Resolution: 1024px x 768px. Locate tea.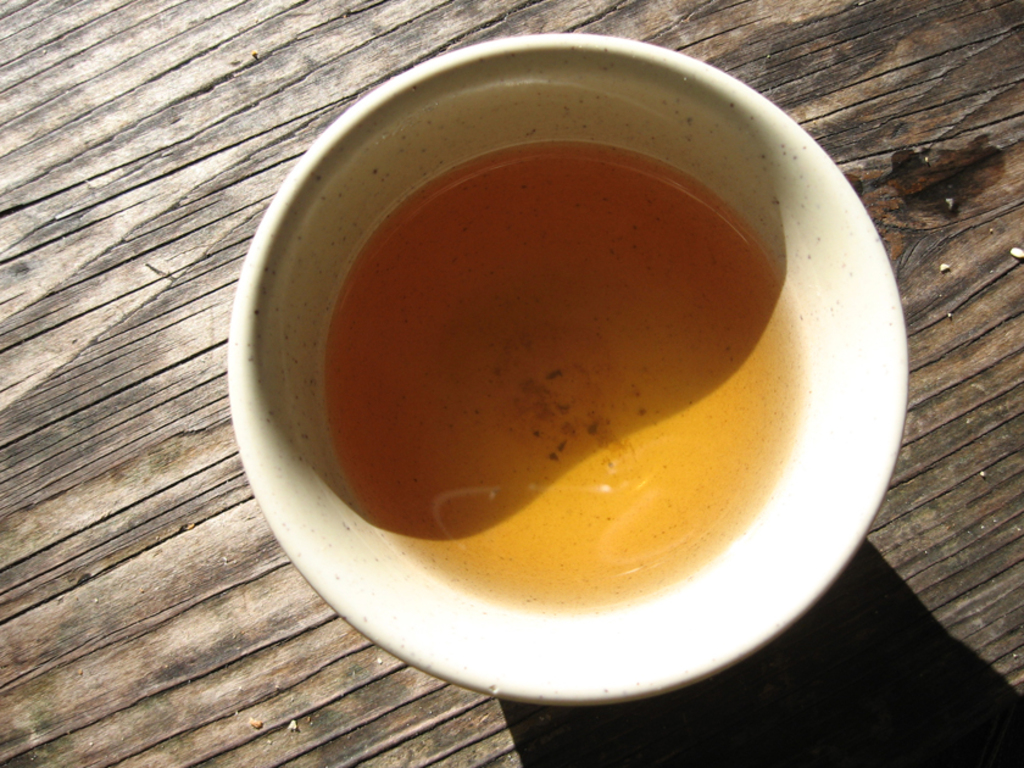
l=327, t=145, r=803, b=606.
